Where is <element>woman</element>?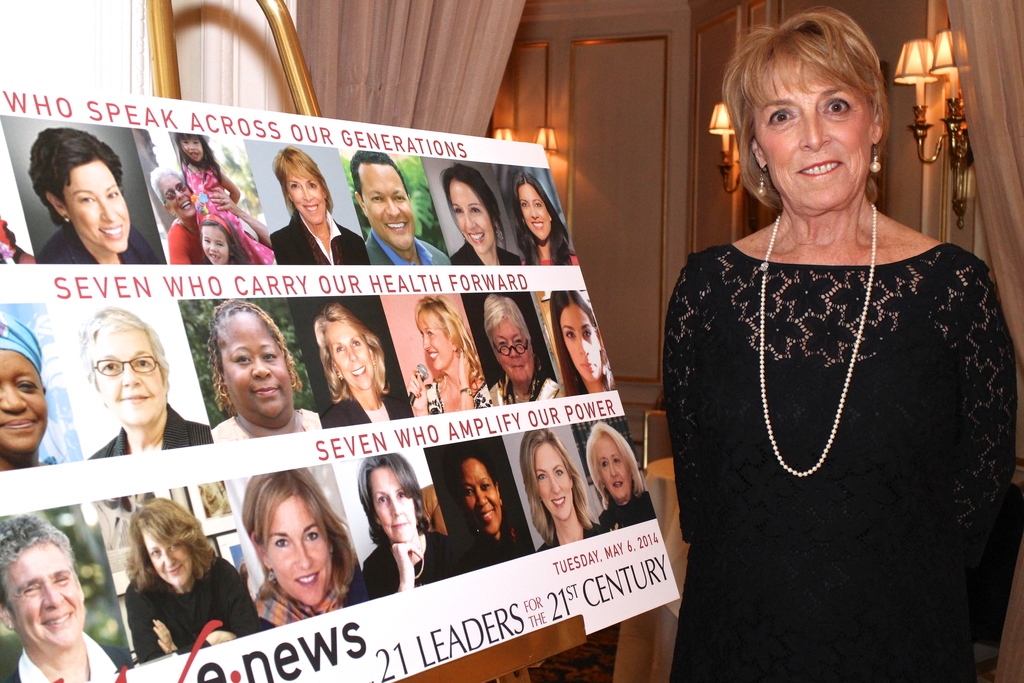
box(660, 19, 1016, 682).
